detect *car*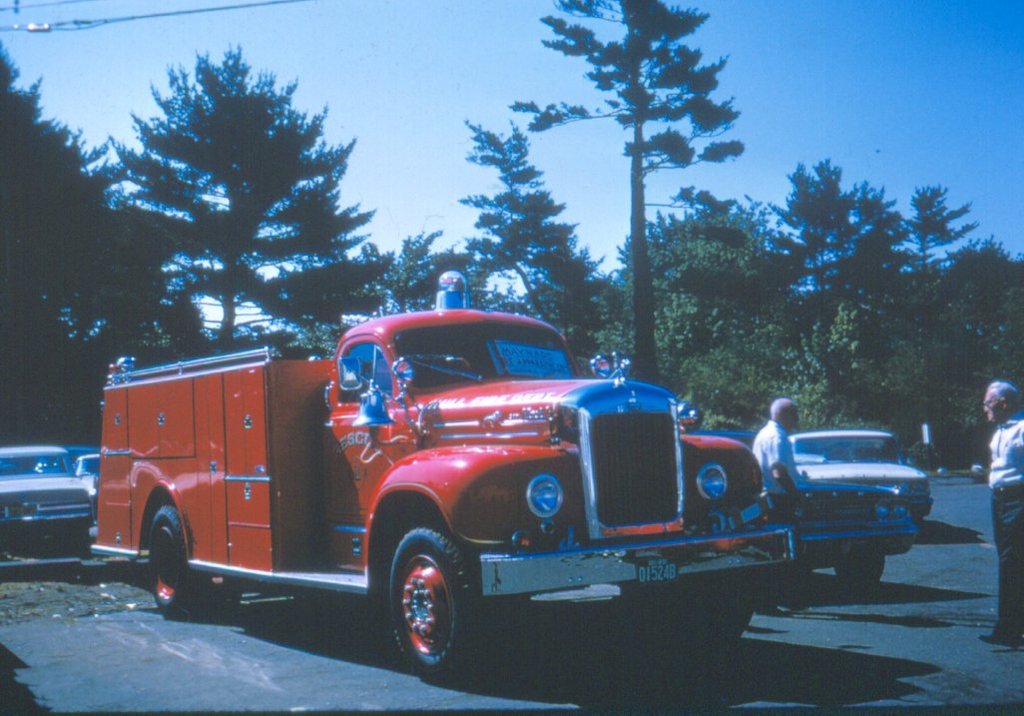
[0, 444, 104, 536]
